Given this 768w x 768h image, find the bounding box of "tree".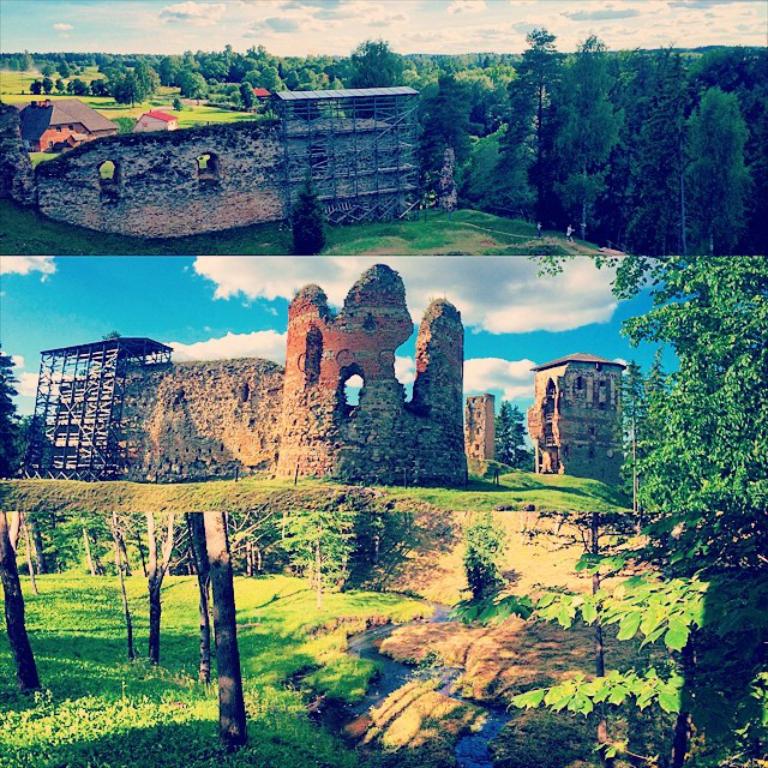
281:509:364:608.
